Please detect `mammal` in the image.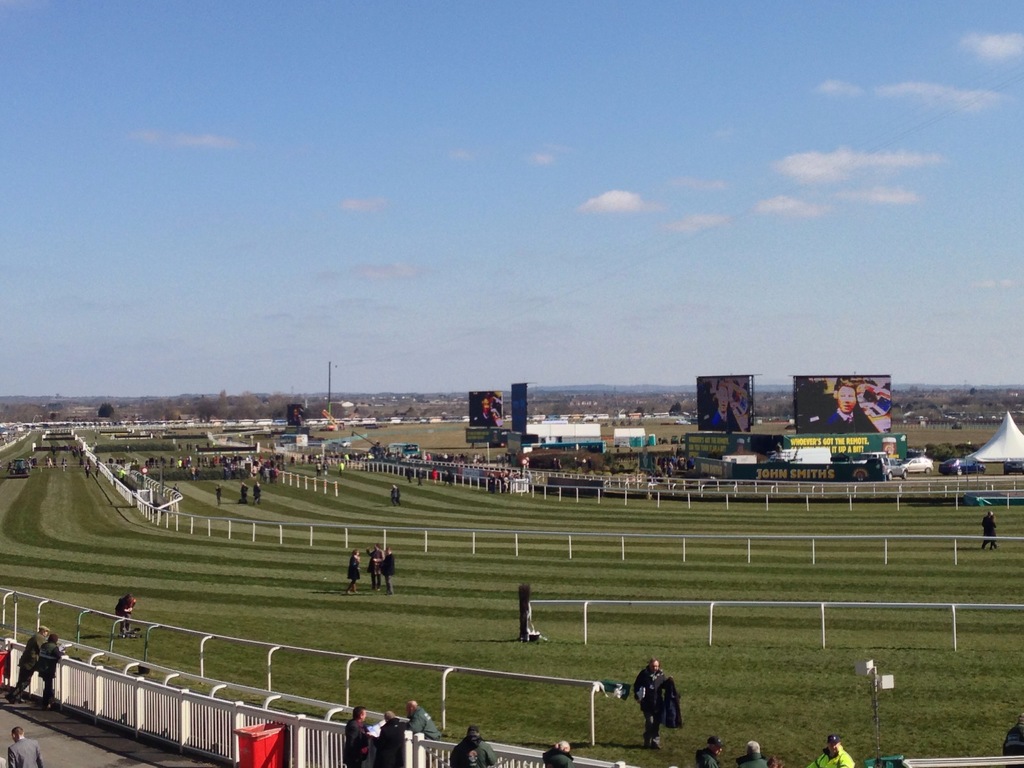
(x1=120, y1=469, x2=124, y2=484).
